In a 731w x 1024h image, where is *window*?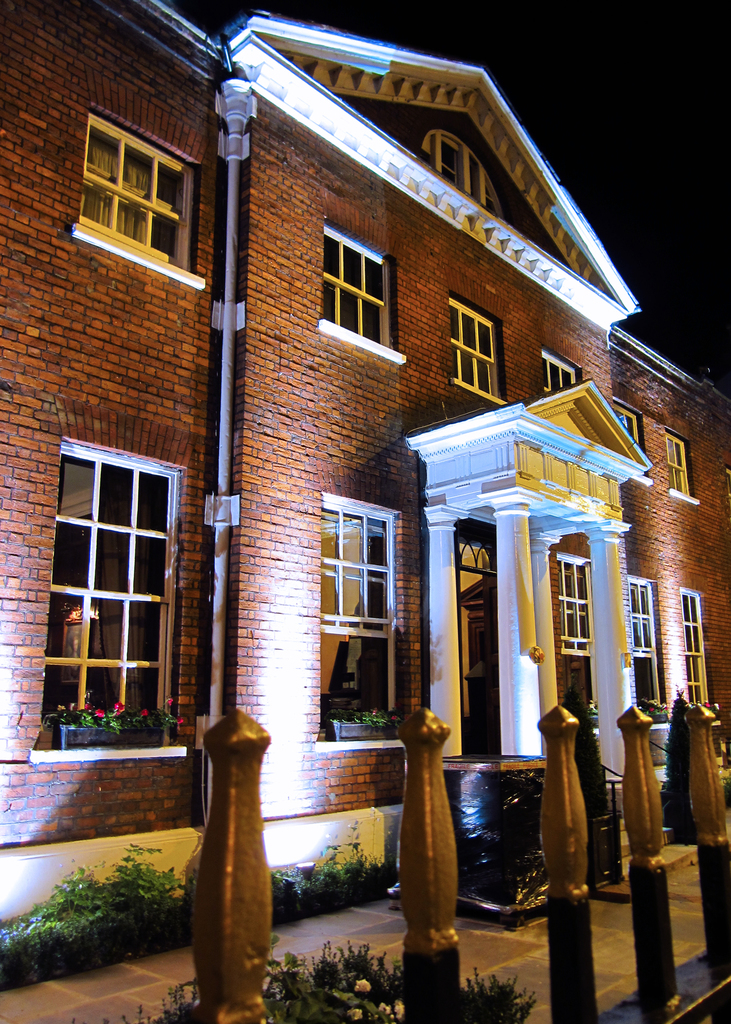
627, 582, 664, 698.
